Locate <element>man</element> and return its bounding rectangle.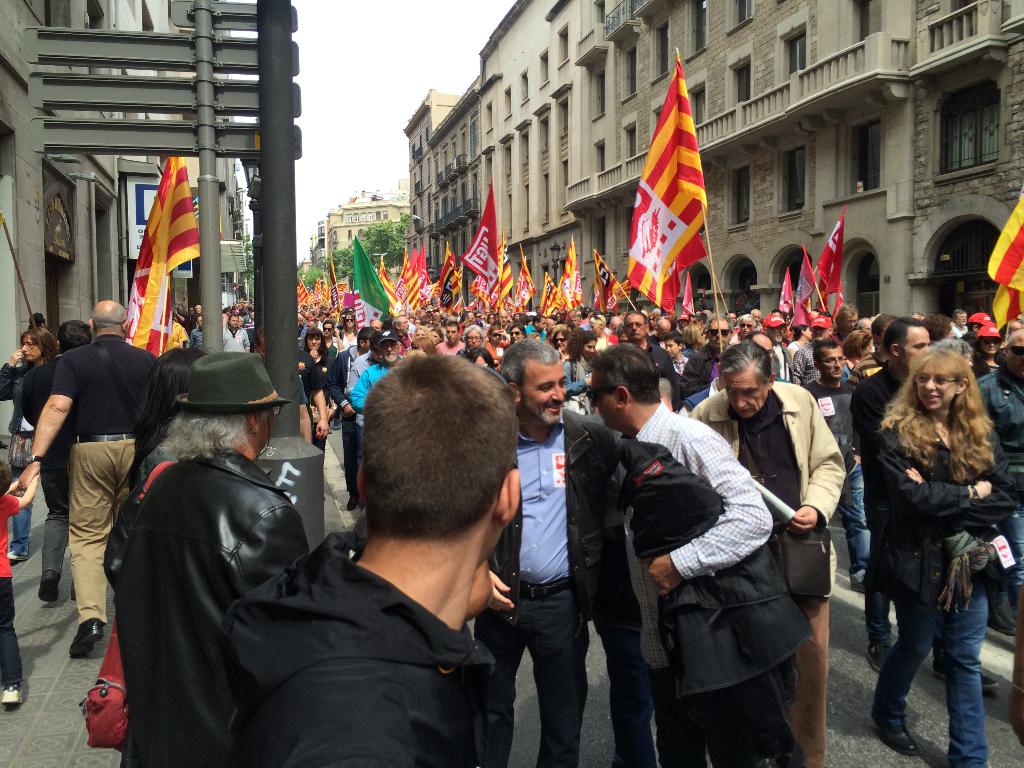
227:310:250:359.
